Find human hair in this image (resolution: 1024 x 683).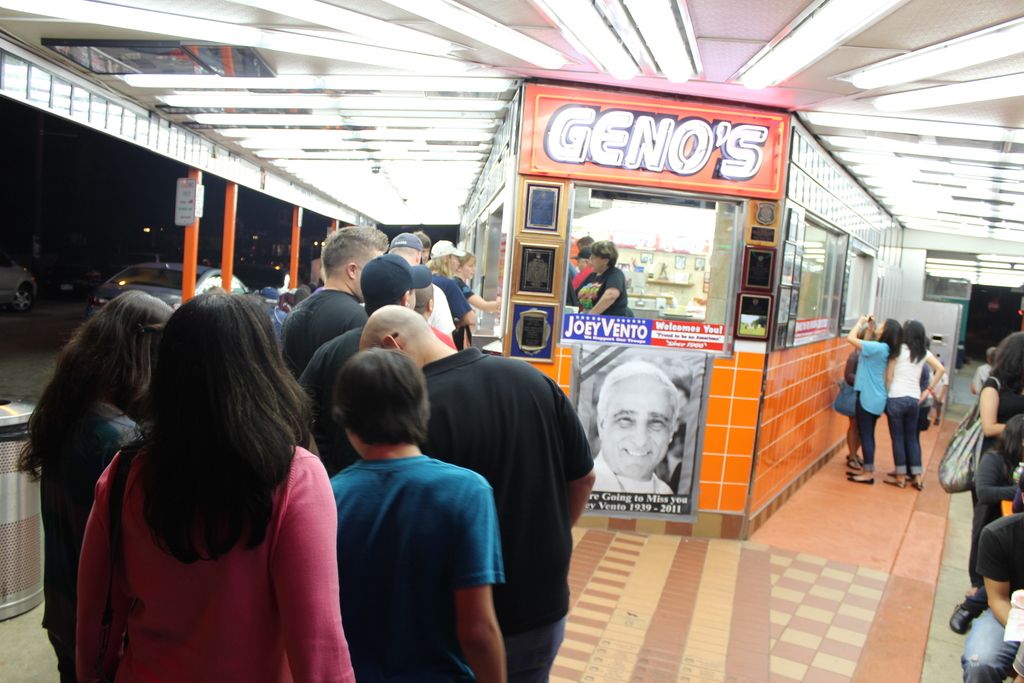
(332, 345, 439, 449).
